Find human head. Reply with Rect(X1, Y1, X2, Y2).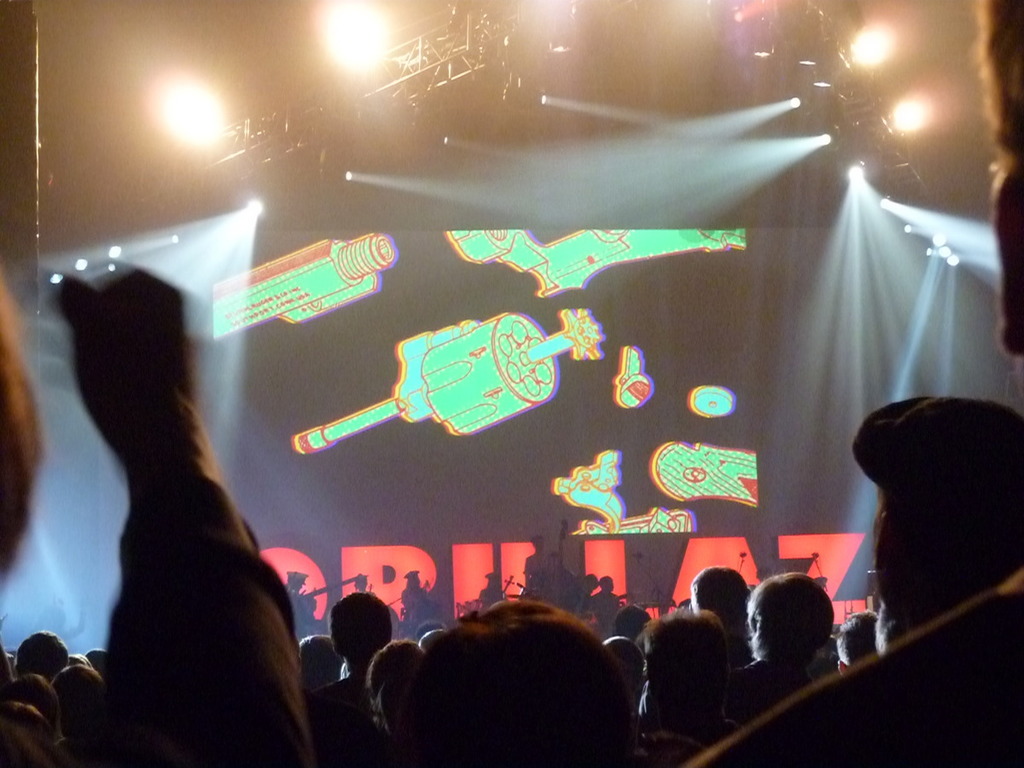
Rect(412, 630, 449, 653).
